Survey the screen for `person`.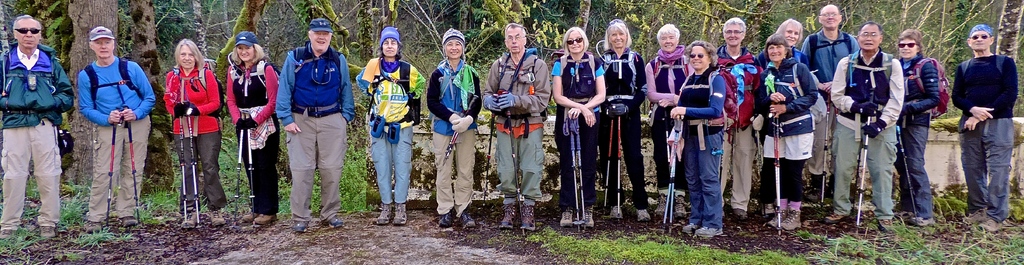
Survey found: 76:26:158:231.
